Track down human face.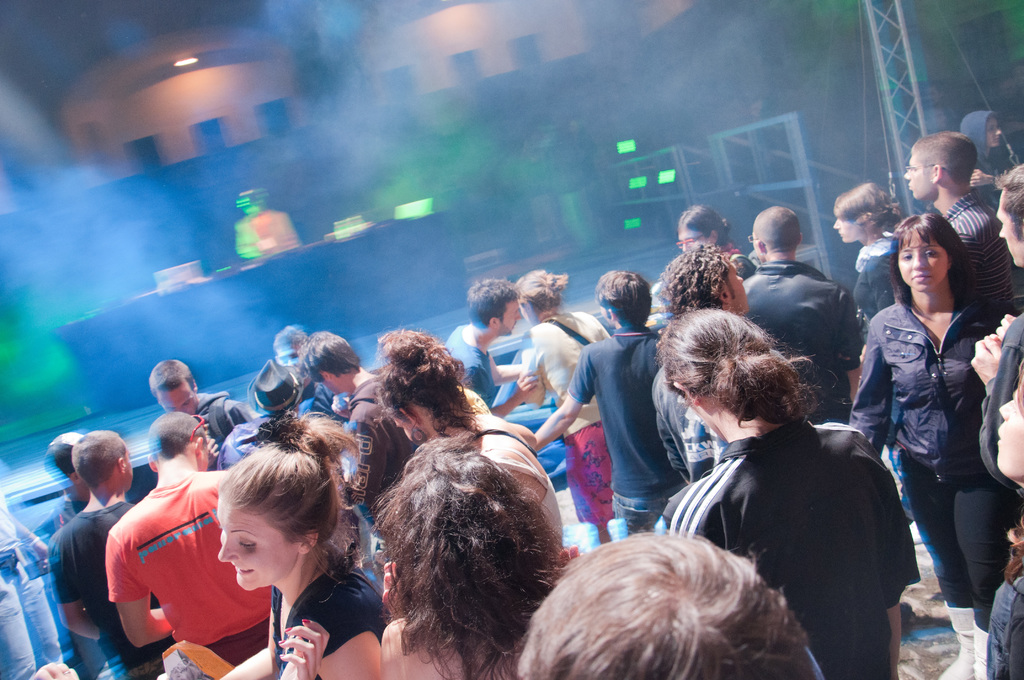
Tracked to [199,434,209,474].
